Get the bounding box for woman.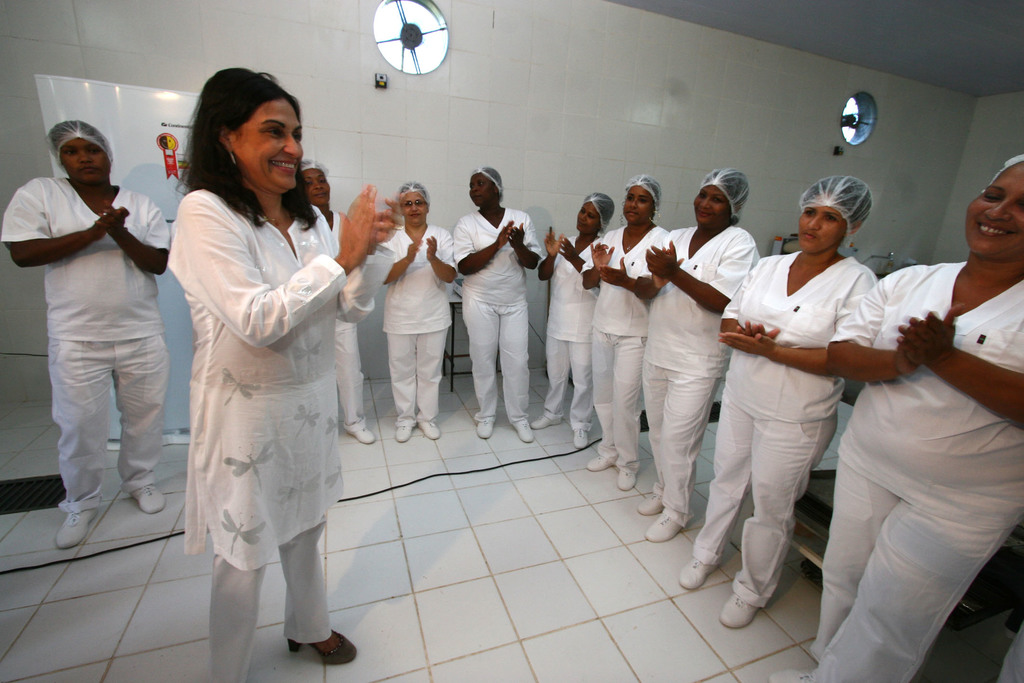
x1=156 y1=94 x2=362 y2=664.
